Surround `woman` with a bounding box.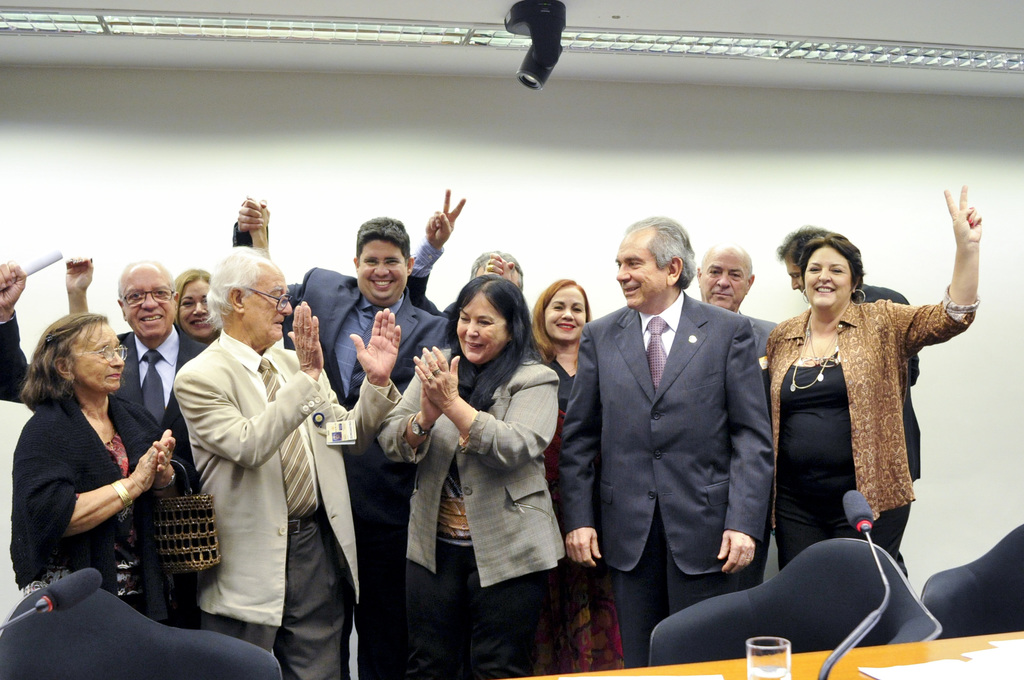
Rect(372, 268, 565, 679).
